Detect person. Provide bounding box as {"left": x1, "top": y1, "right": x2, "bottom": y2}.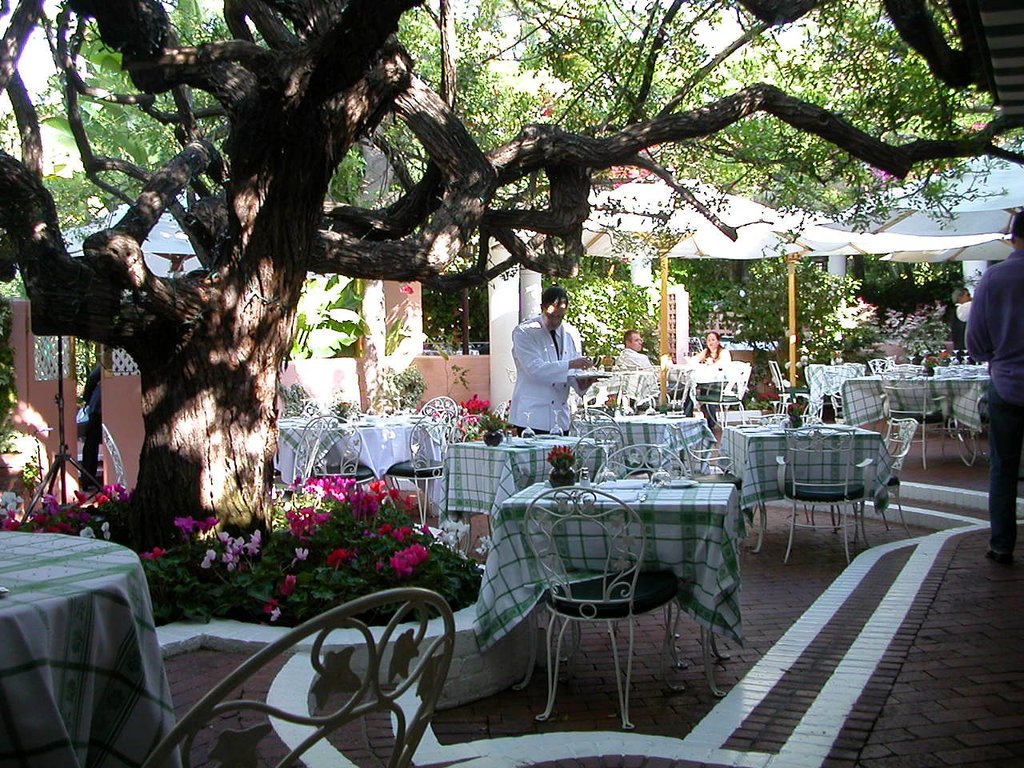
{"left": 677, "top": 334, "right": 730, "bottom": 432}.
